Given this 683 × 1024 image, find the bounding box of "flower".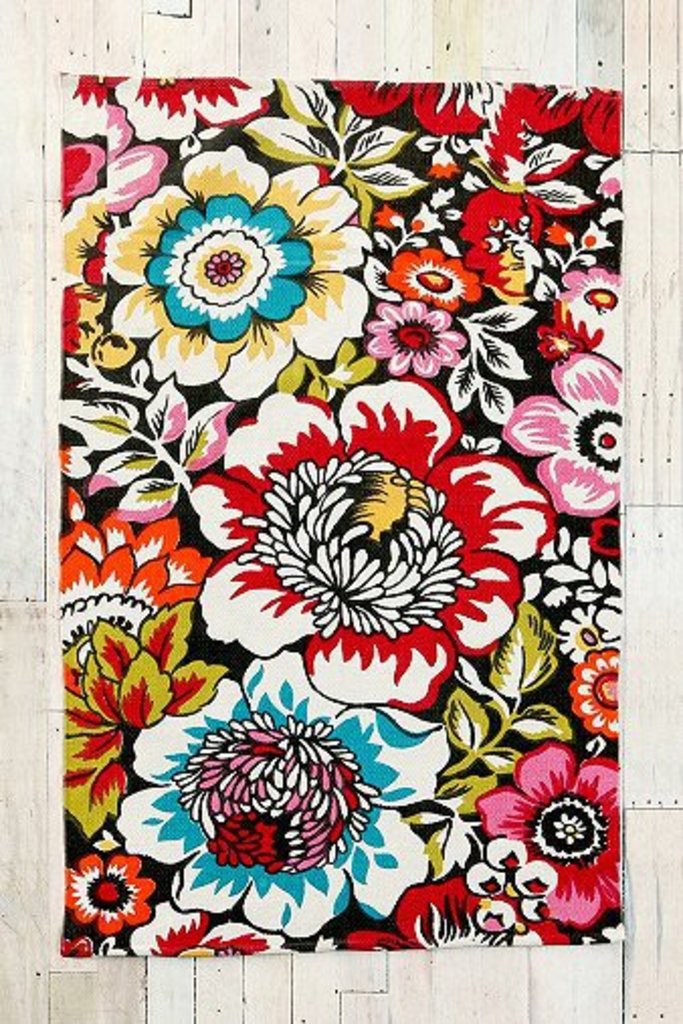
box(101, 141, 372, 402).
